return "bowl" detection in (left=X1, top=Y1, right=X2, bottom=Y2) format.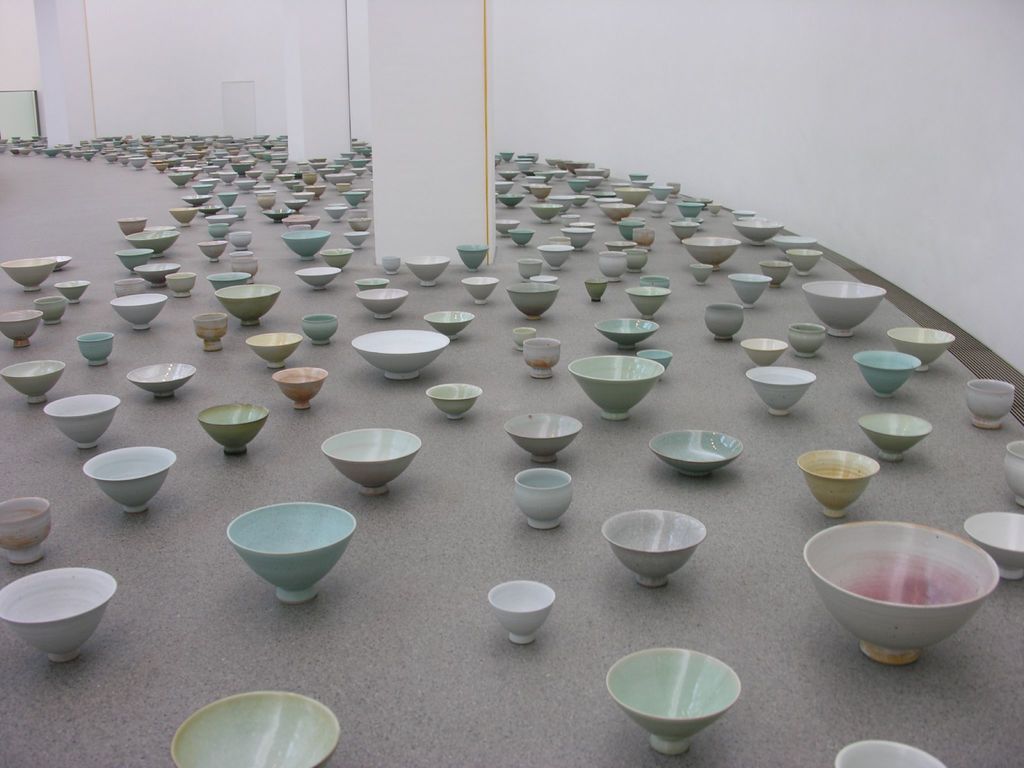
(left=33, top=298, right=65, bottom=326).
